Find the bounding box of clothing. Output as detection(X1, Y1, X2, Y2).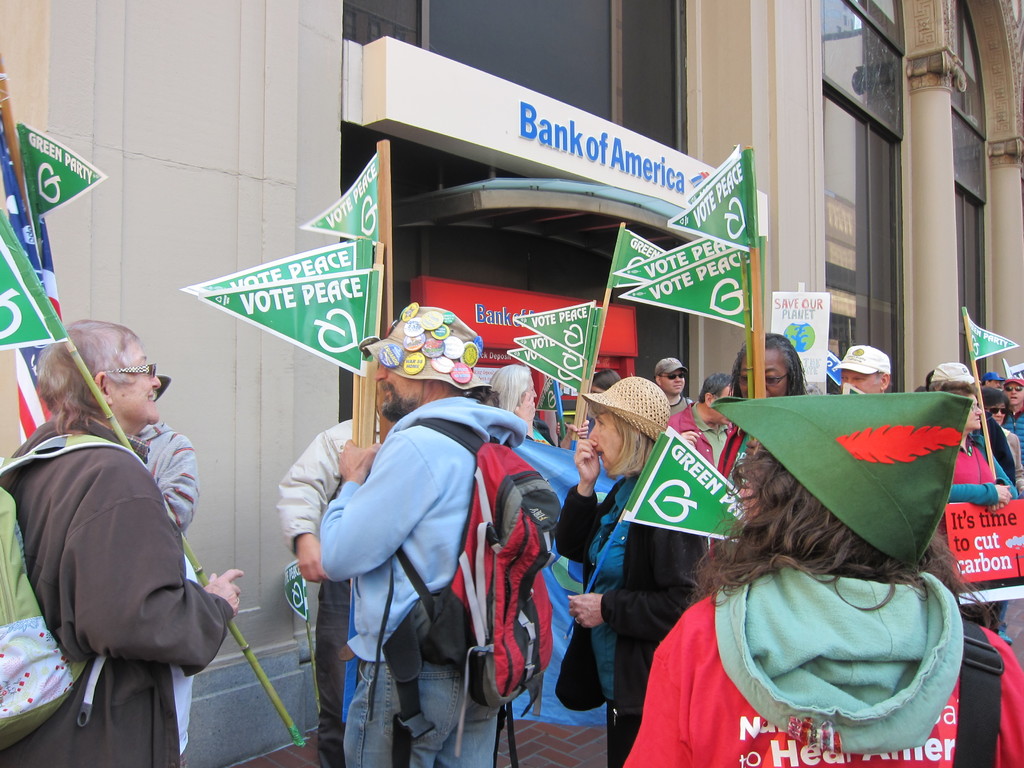
detection(134, 429, 194, 530).
